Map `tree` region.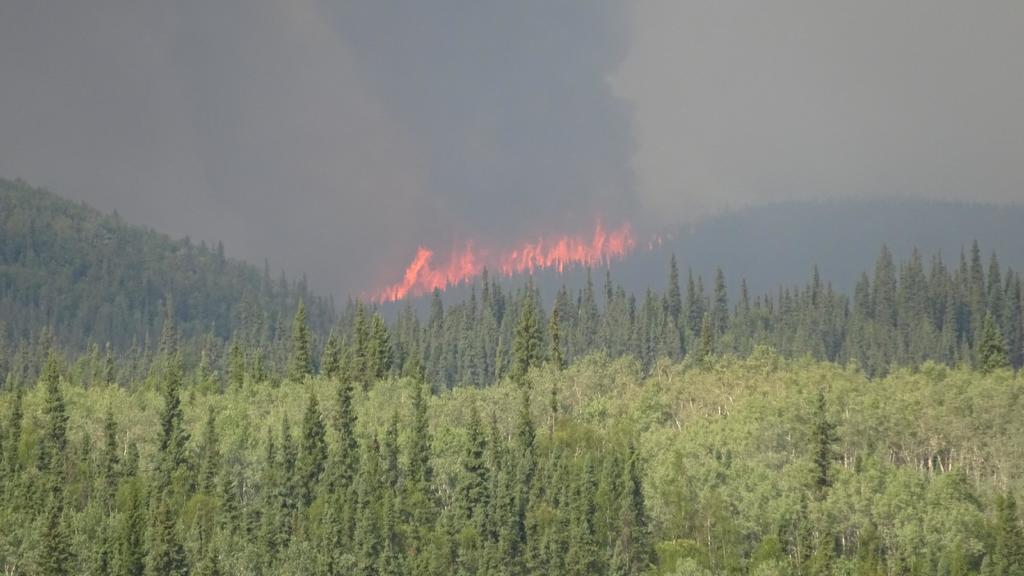
Mapped to [x1=513, y1=279, x2=539, y2=378].
